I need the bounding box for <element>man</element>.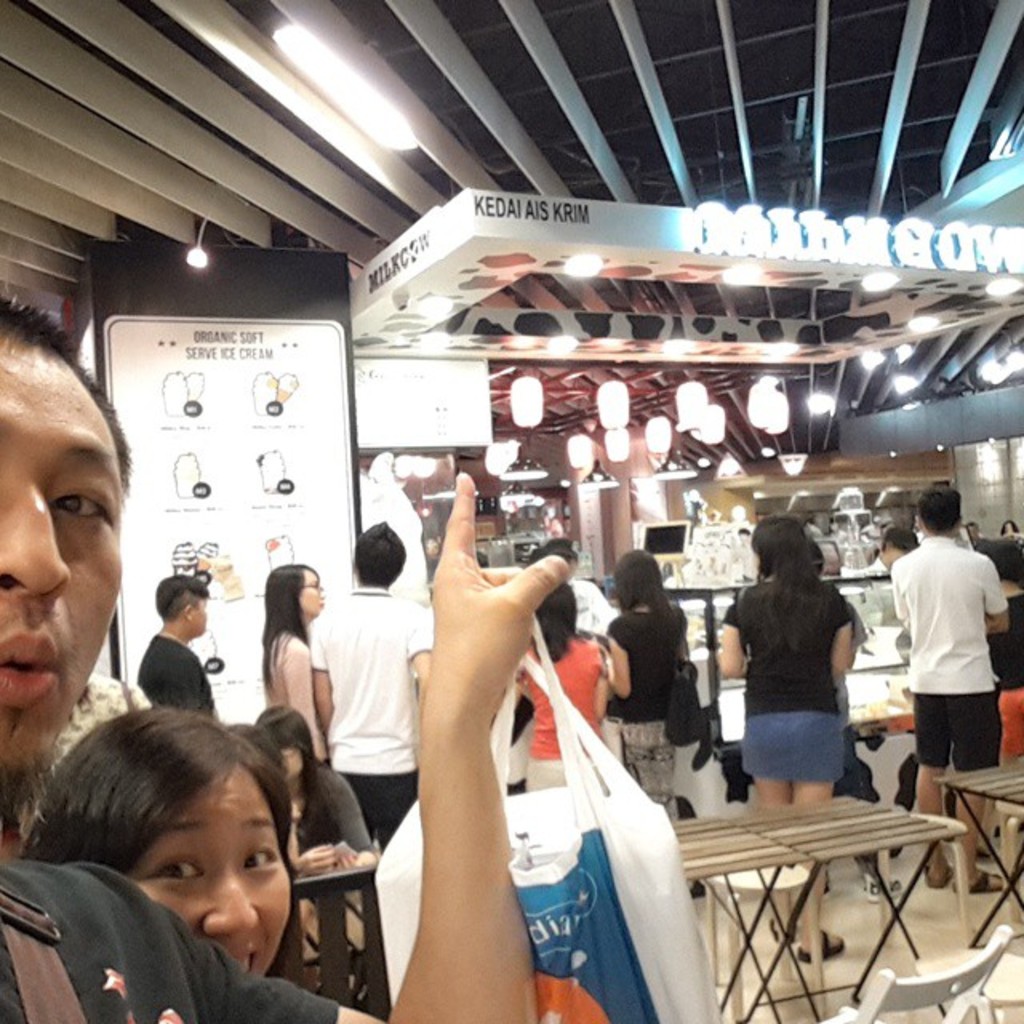
Here it is: Rect(317, 515, 435, 853).
